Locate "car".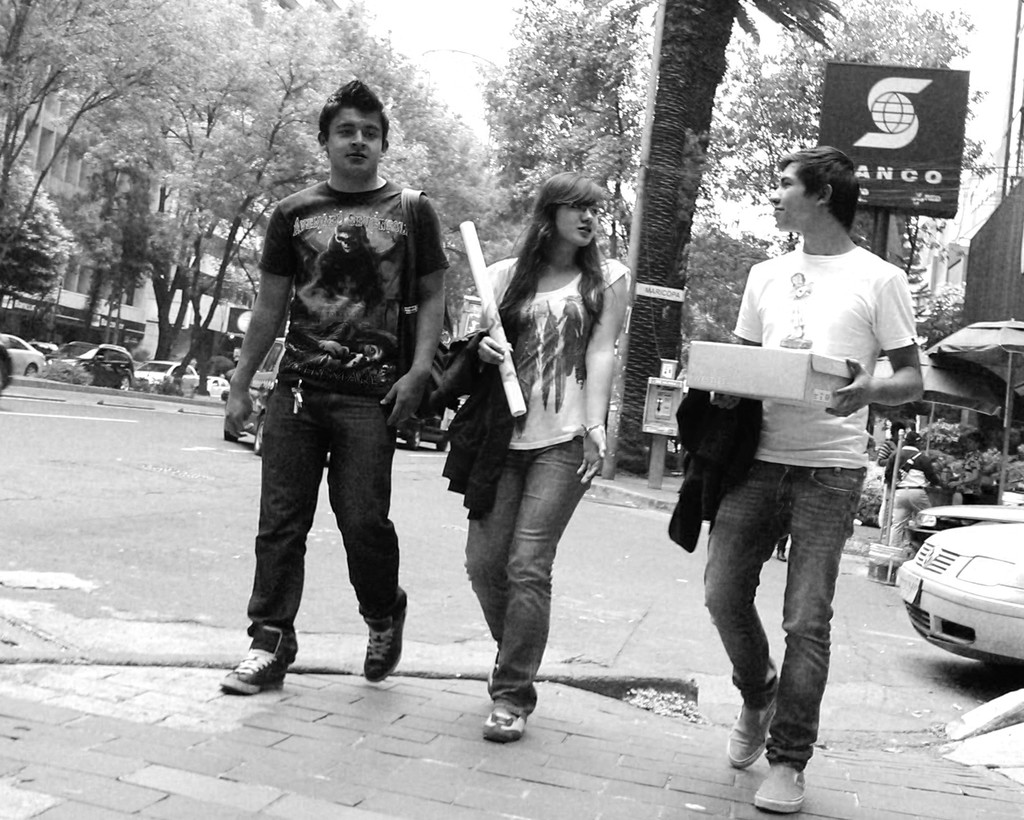
Bounding box: {"left": 223, "top": 339, "right": 331, "bottom": 466}.
